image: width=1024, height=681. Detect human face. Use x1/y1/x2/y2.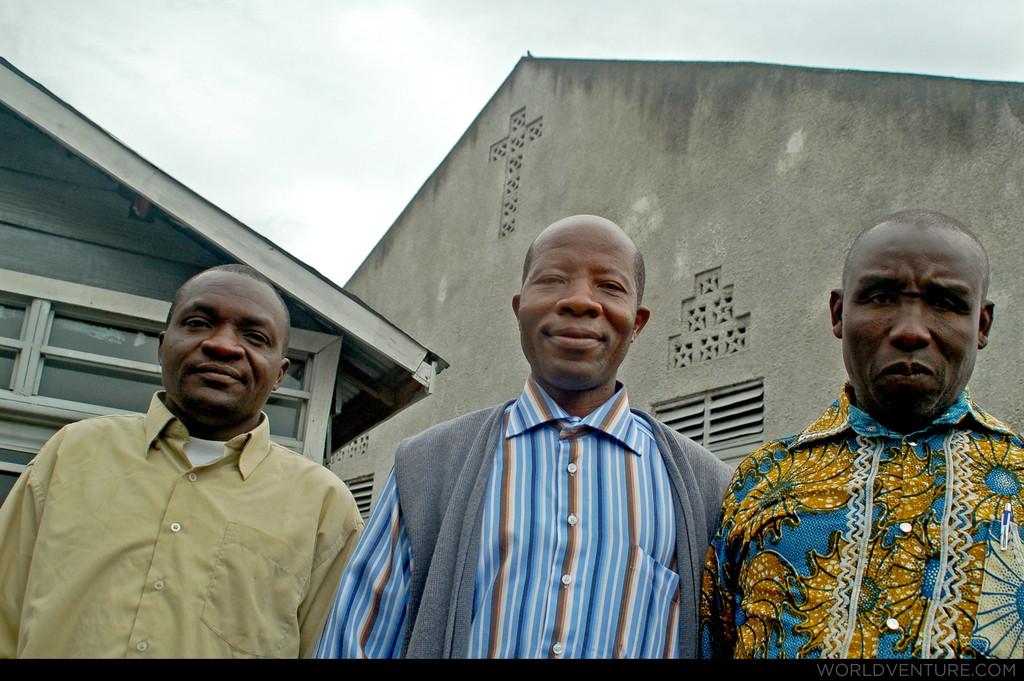
840/242/980/418.
